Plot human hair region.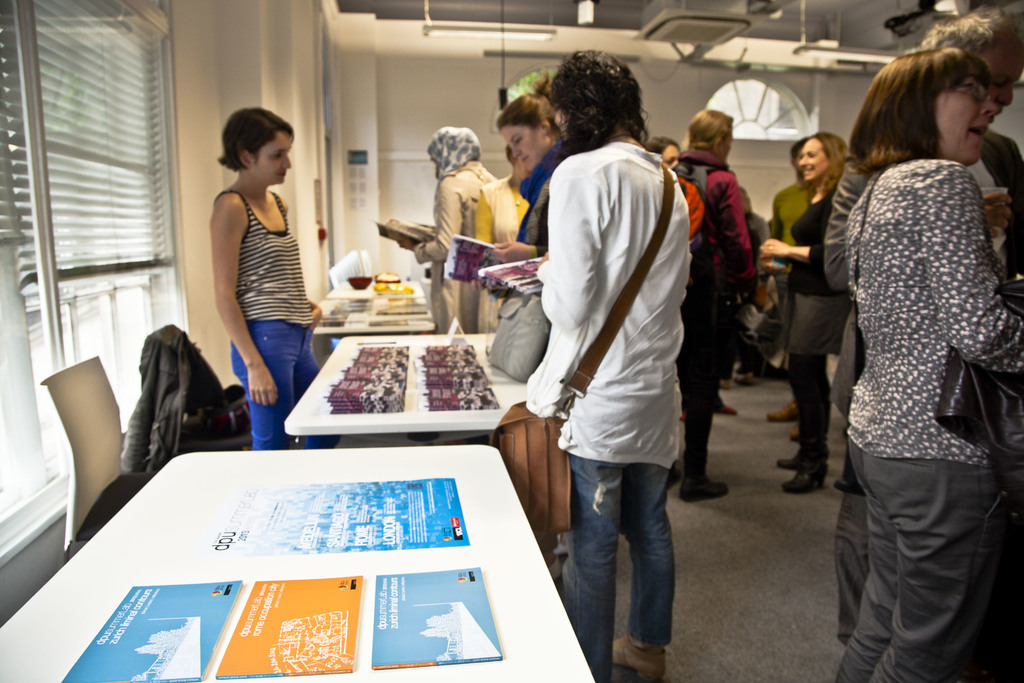
Plotted at <region>810, 129, 851, 193</region>.
